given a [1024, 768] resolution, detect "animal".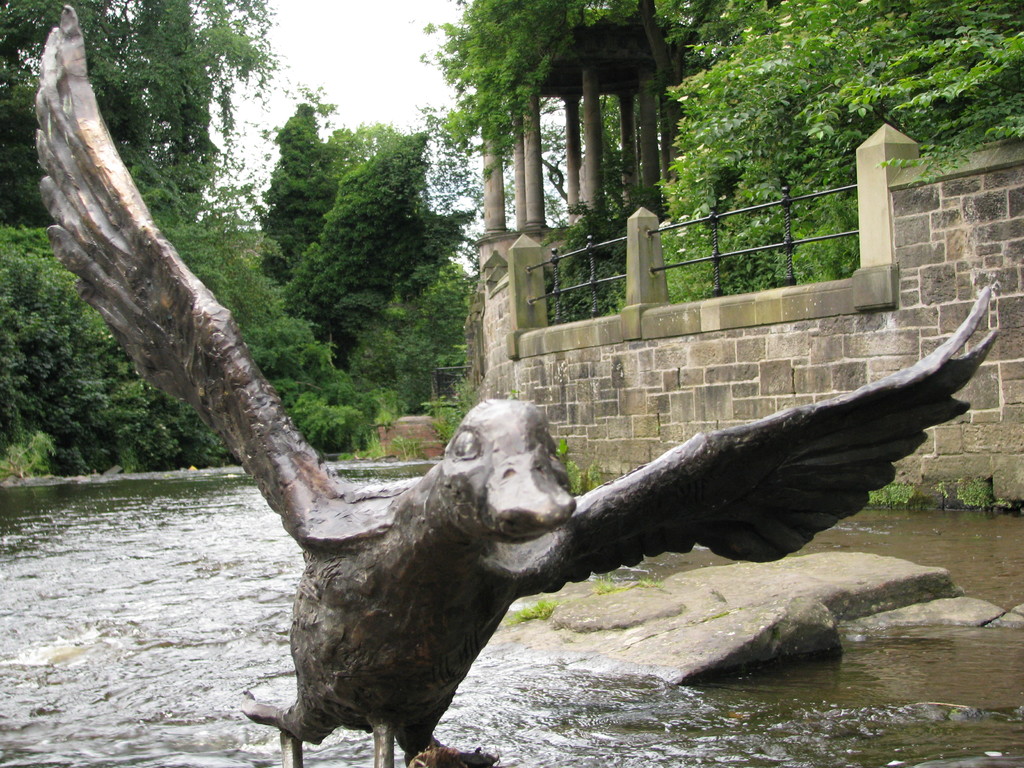
locate(33, 0, 1004, 767).
